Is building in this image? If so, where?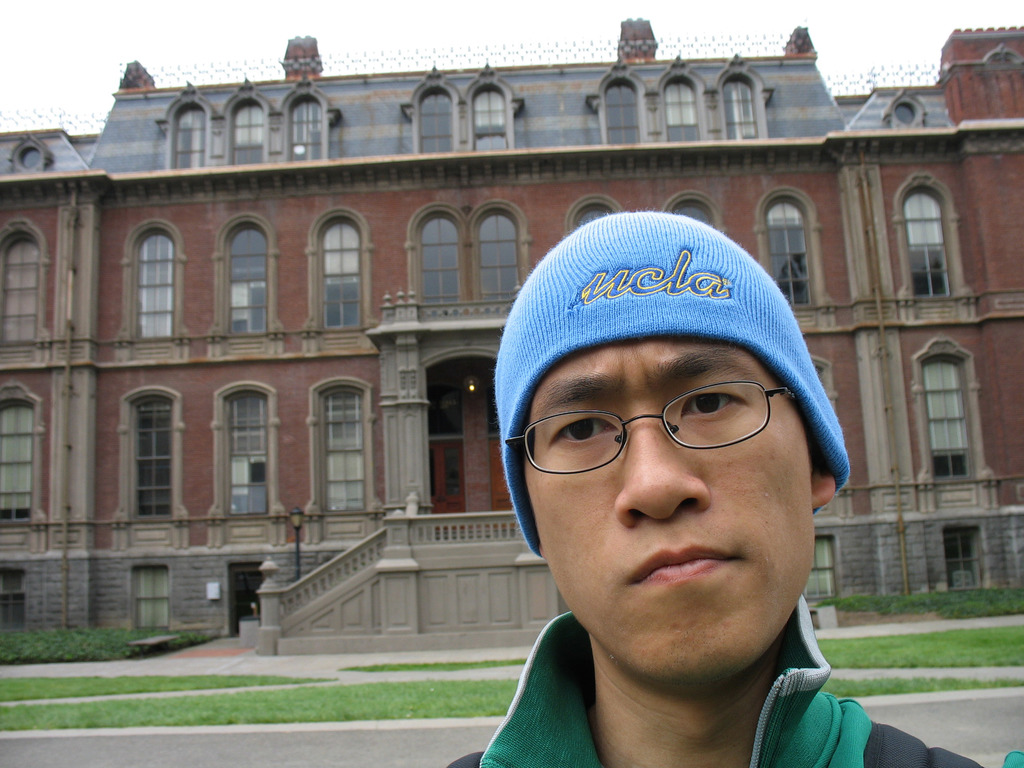
Yes, at 0/20/1023/639.
